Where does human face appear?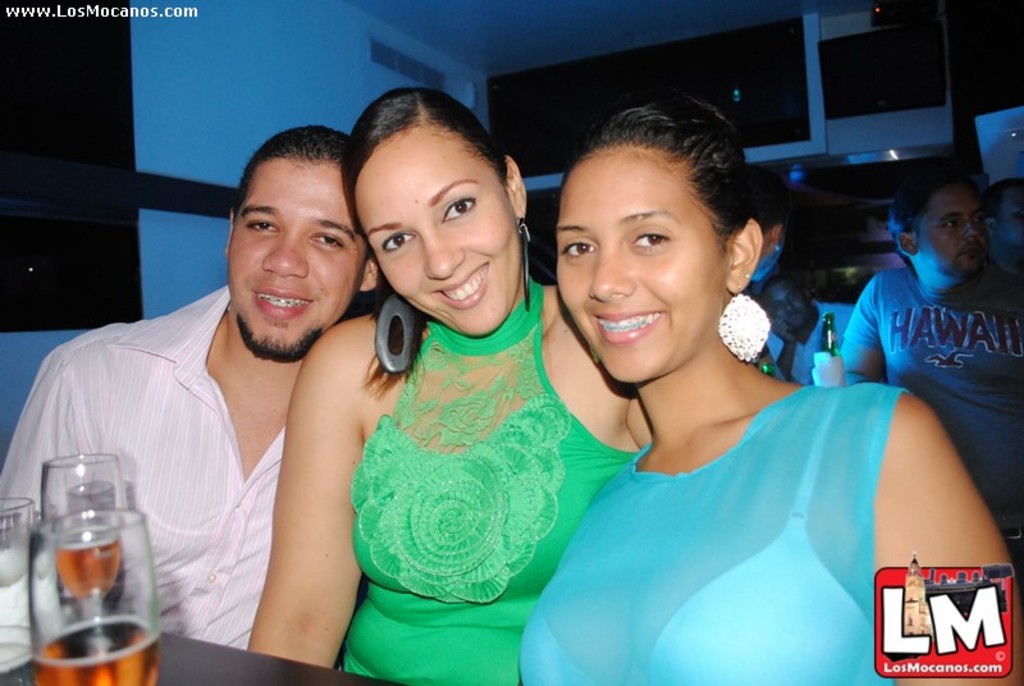
Appears at {"x1": 227, "y1": 160, "x2": 370, "y2": 361}.
